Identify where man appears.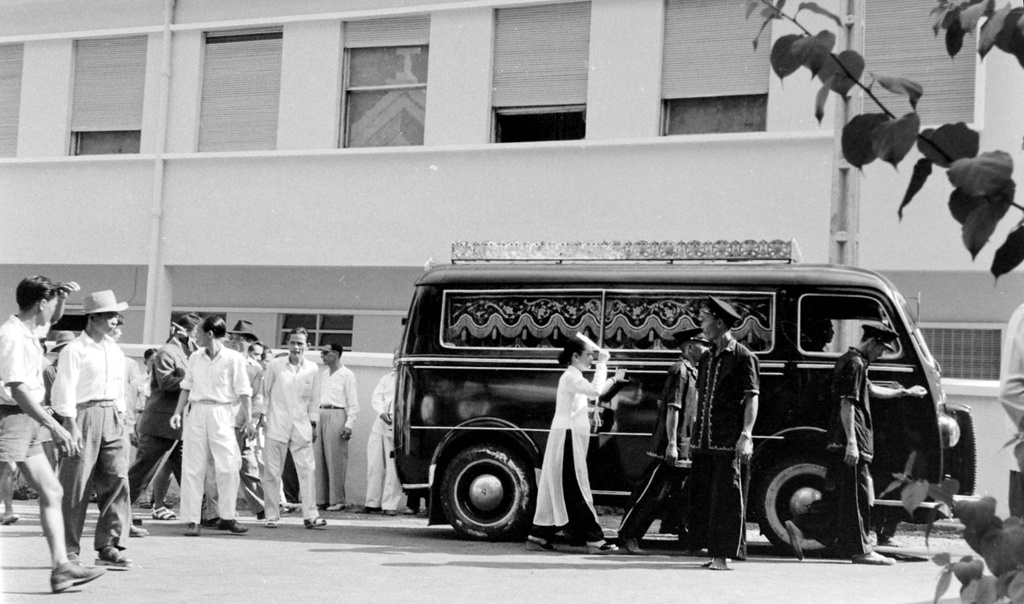
Appears at <box>799,313,837,352</box>.
